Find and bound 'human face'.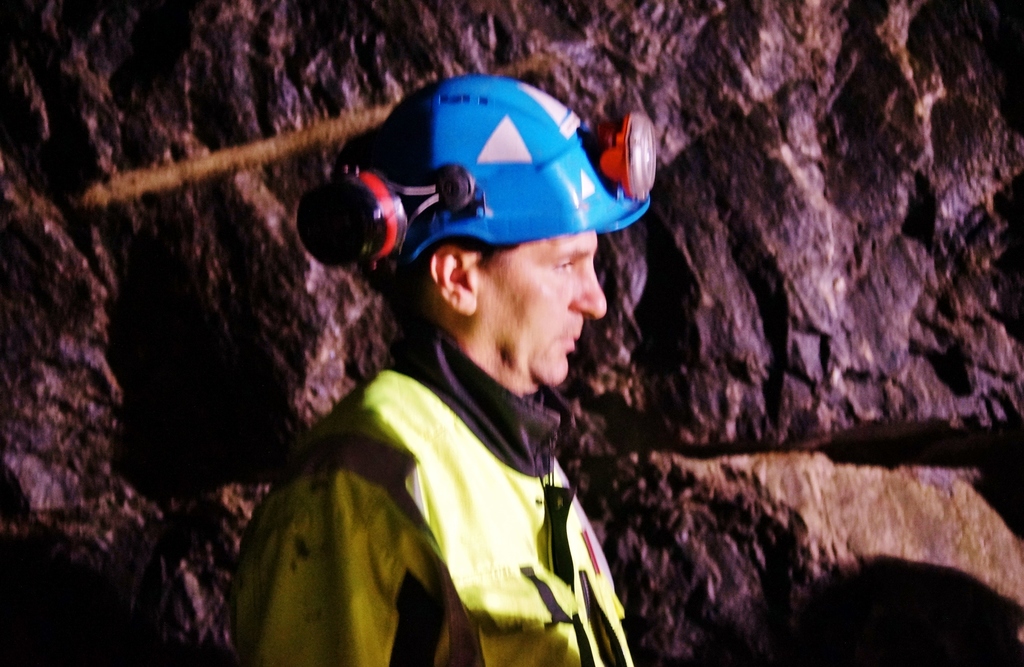
Bound: (481,237,608,383).
